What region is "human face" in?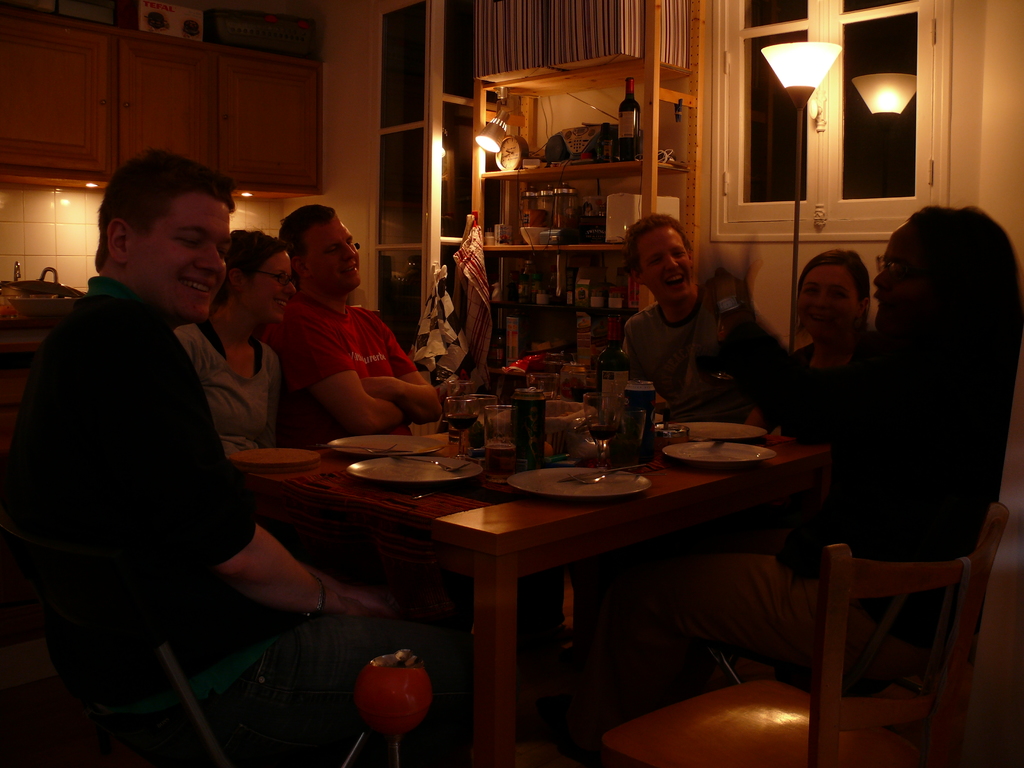
[875,223,917,338].
